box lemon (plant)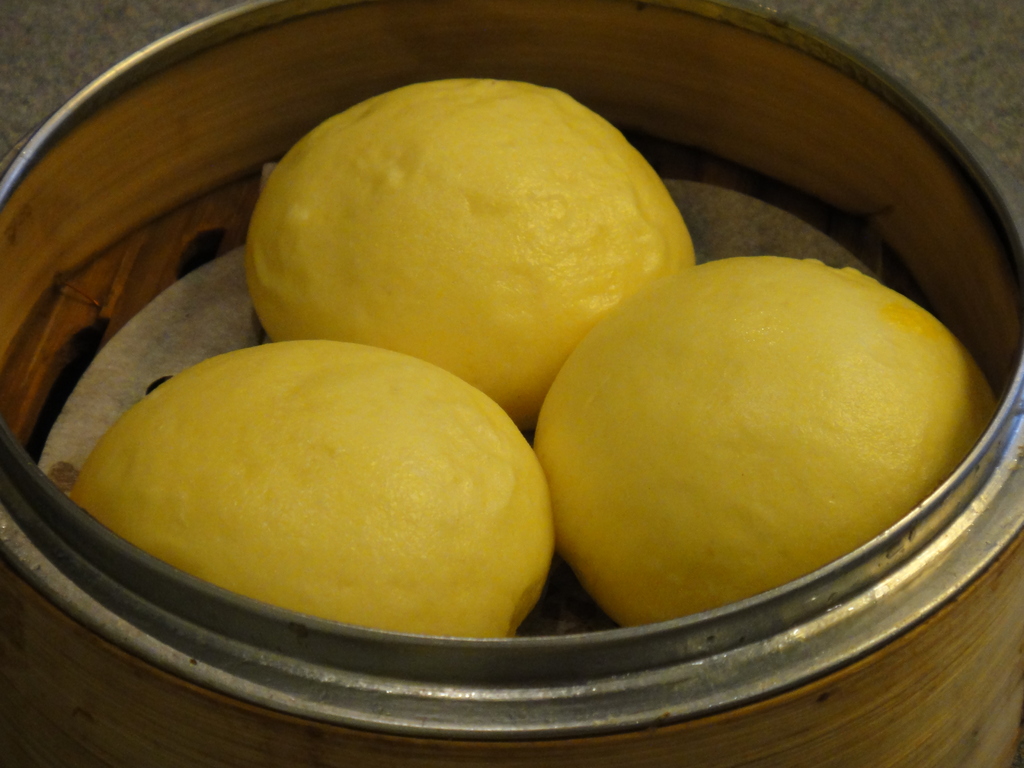
[left=532, top=250, right=996, bottom=628]
